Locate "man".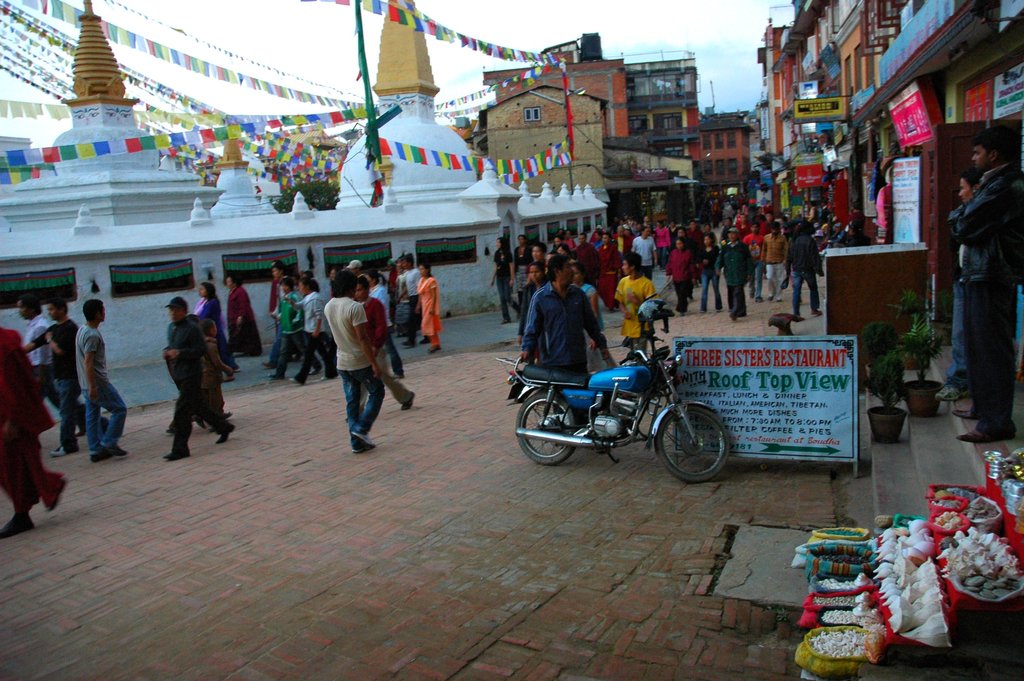
Bounding box: <box>517,254,612,375</box>.
